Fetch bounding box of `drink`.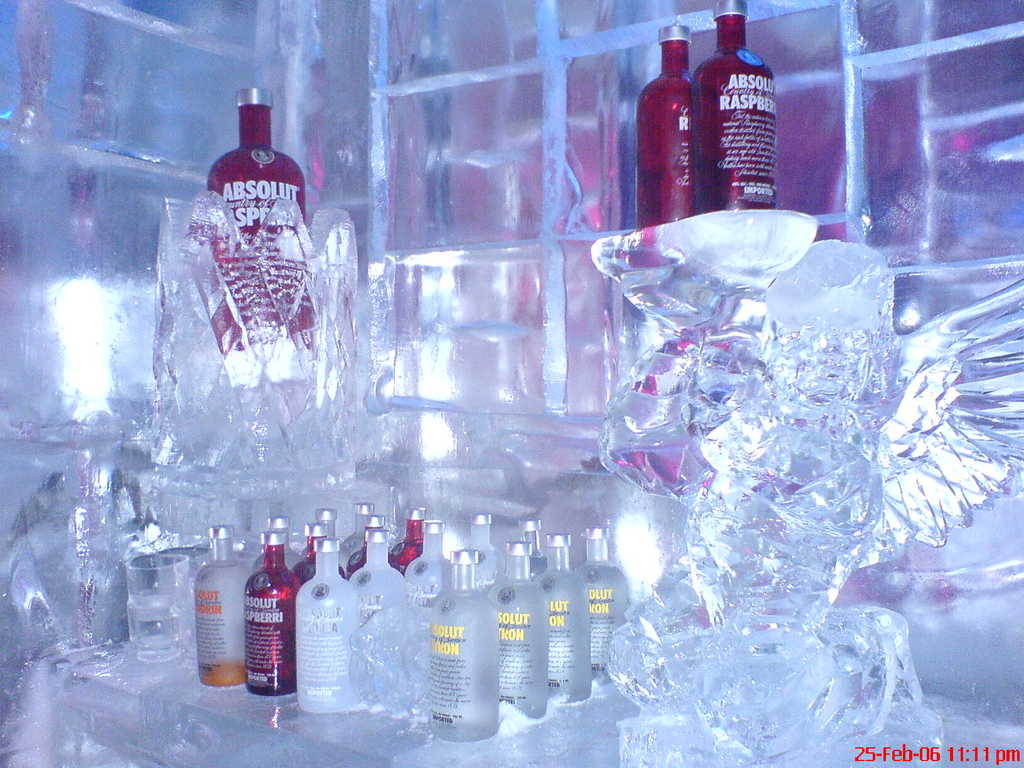
Bbox: Rect(294, 543, 361, 715).
